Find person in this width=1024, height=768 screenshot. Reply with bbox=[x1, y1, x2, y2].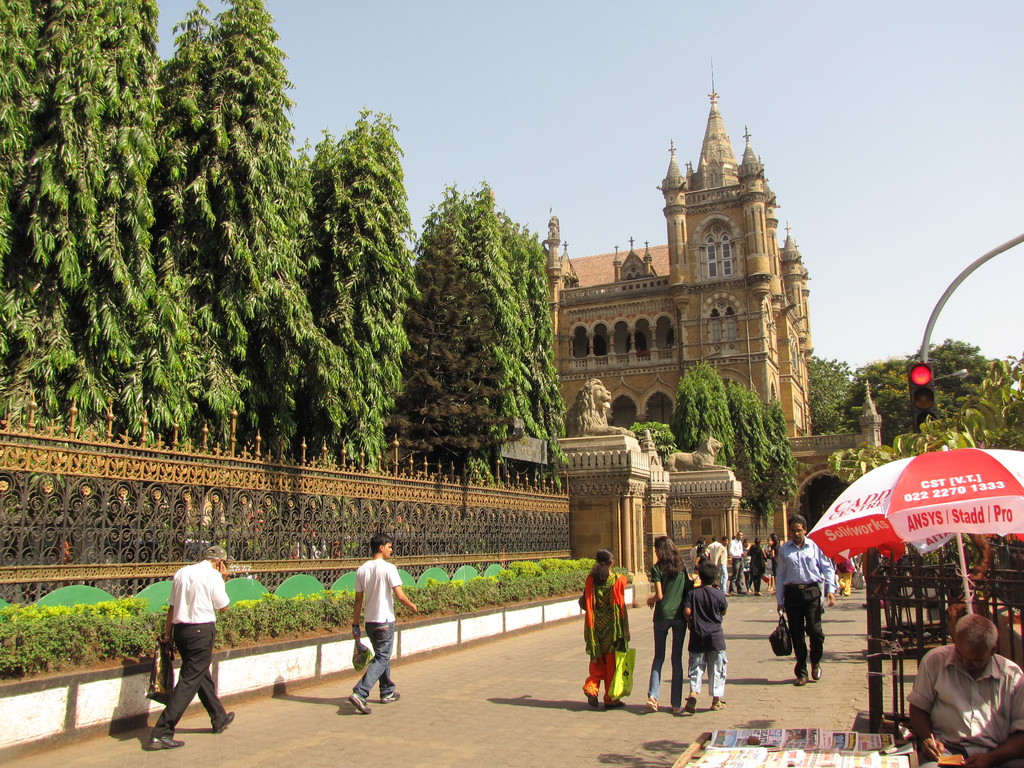
bbox=[684, 557, 730, 709].
